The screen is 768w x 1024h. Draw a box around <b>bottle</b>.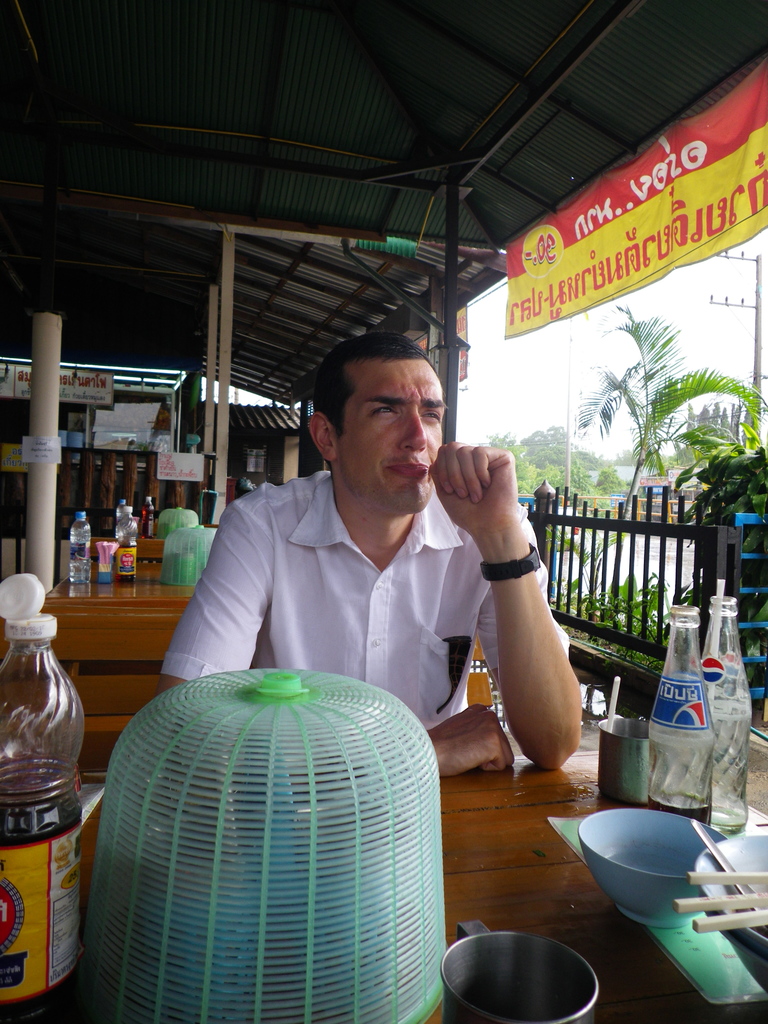
bbox=[697, 579, 753, 844].
